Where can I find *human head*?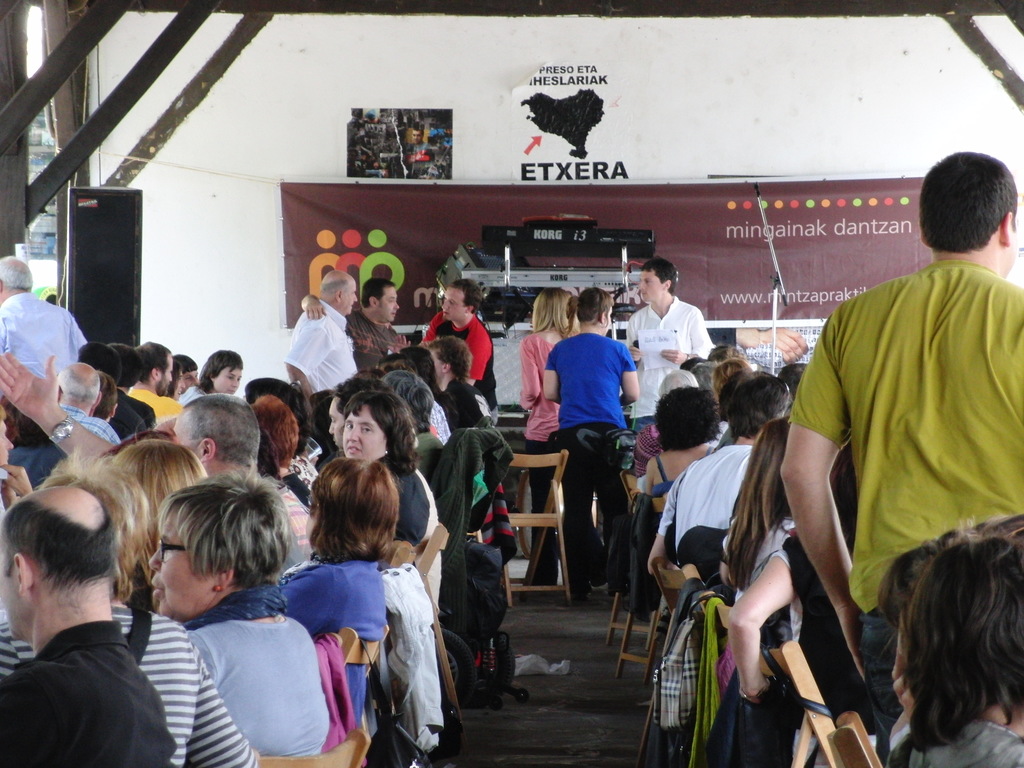
You can find it at left=318, top=271, right=356, bottom=310.
